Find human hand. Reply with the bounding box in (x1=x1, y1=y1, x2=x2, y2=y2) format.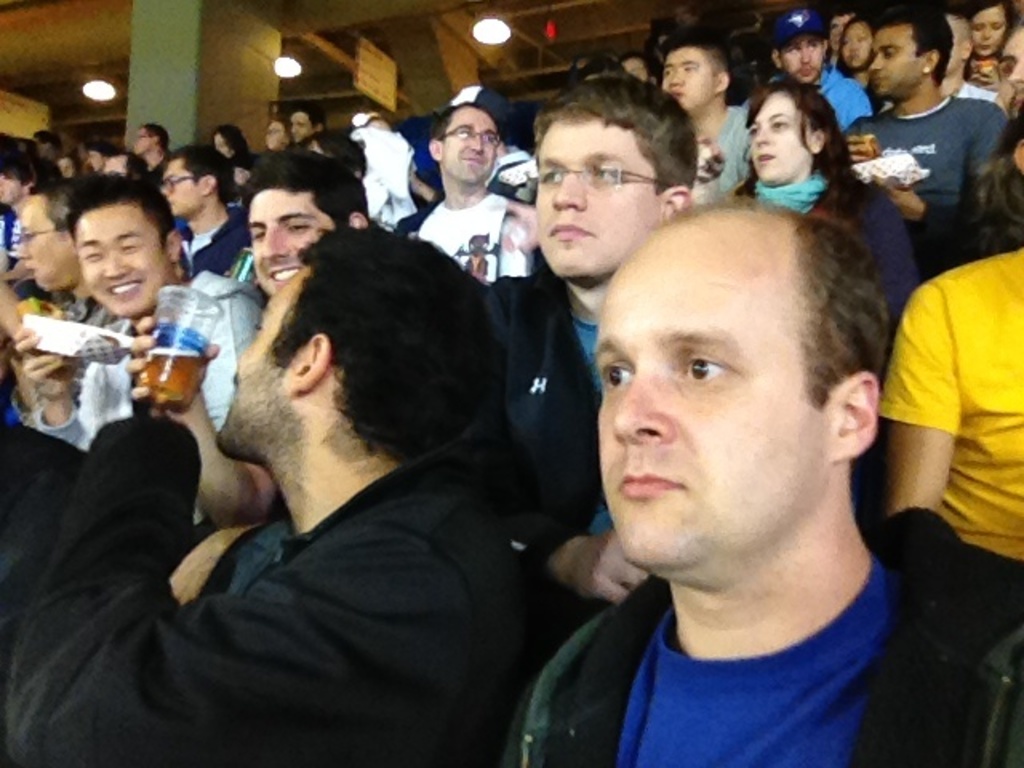
(x1=696, y1=134, x2=726, y2=187).
